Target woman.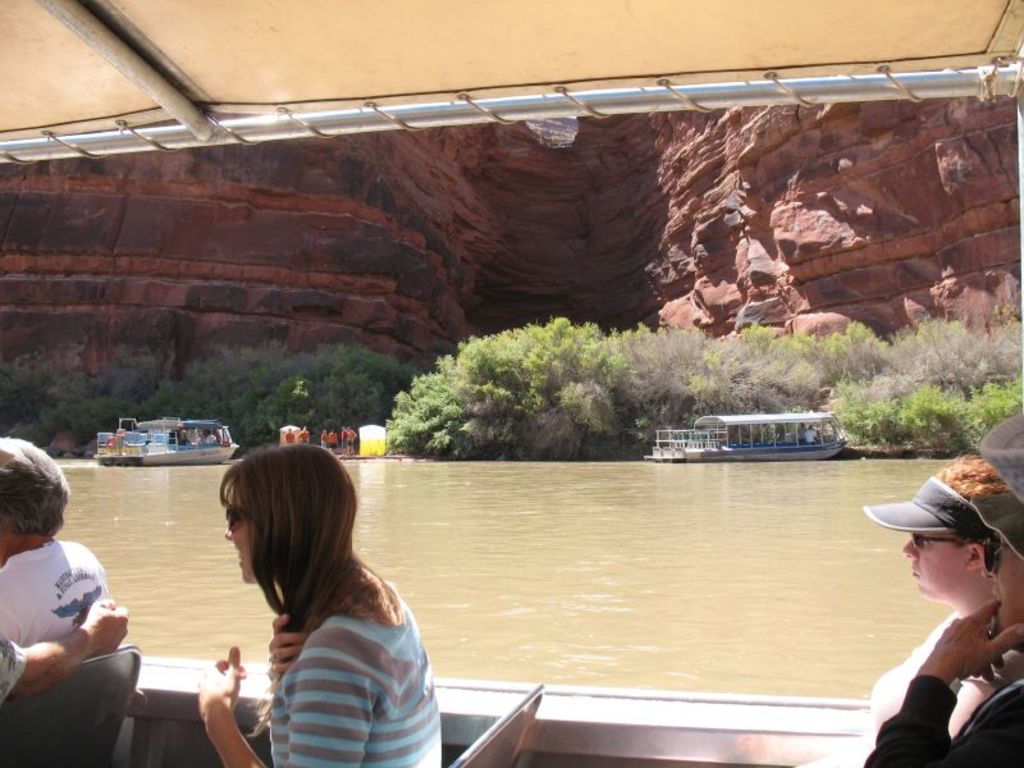
Target region: [174, 448, 434, 767].
